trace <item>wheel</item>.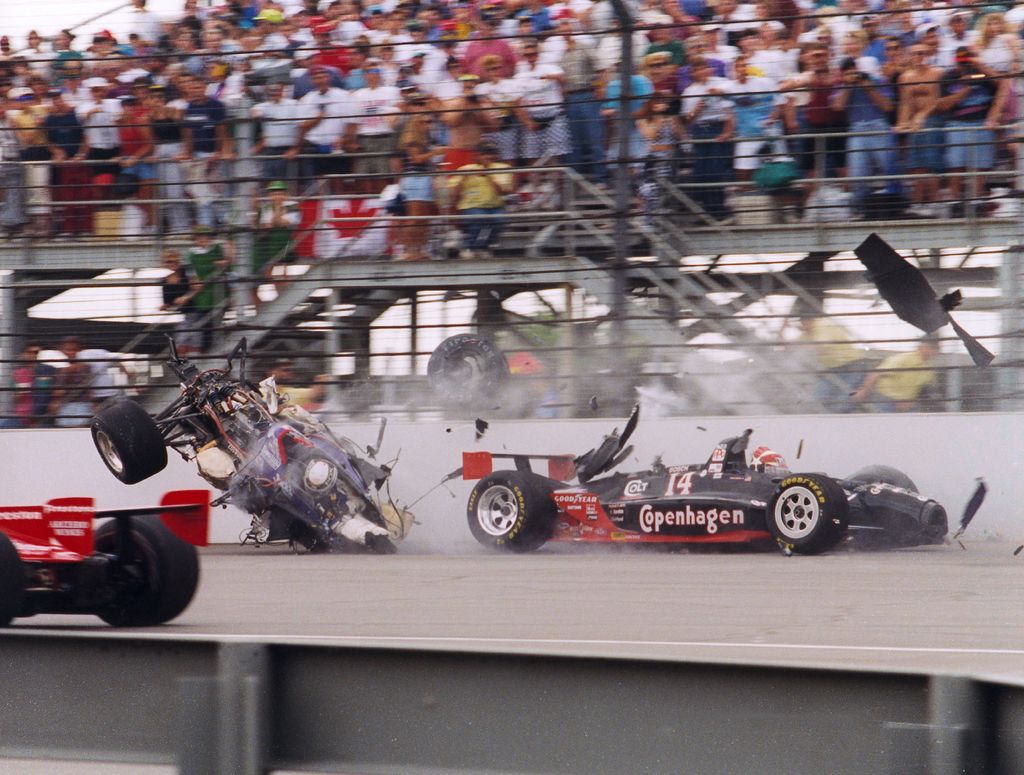
Traced to left=83, top=393, right=168, bottom=481.
